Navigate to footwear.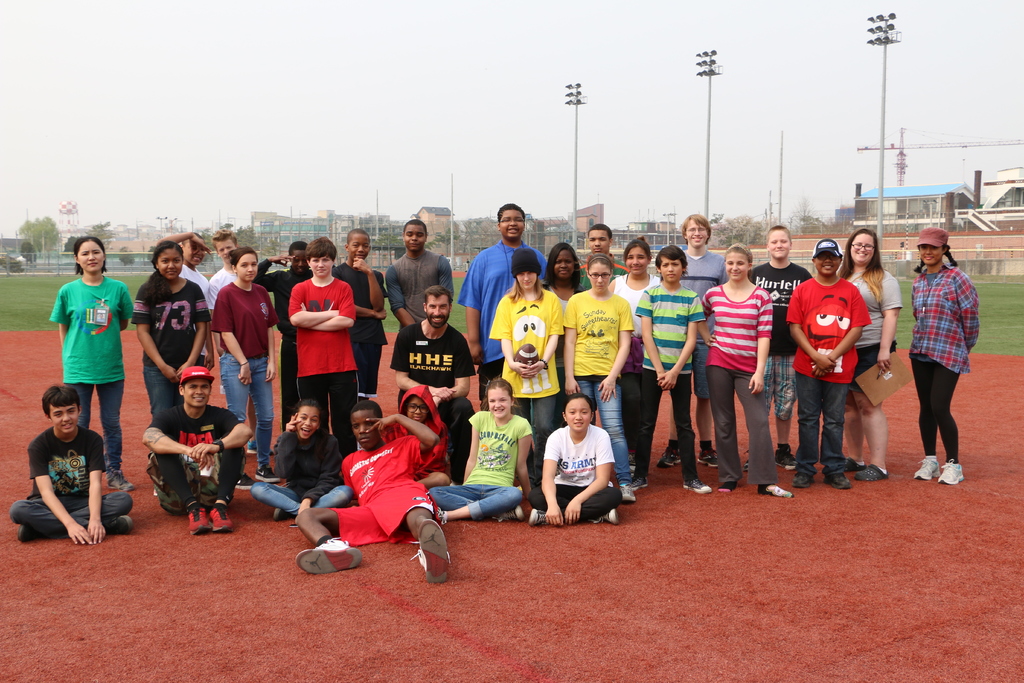
Navigation target: x1=697, y1=447, x2=719, y2=468.
